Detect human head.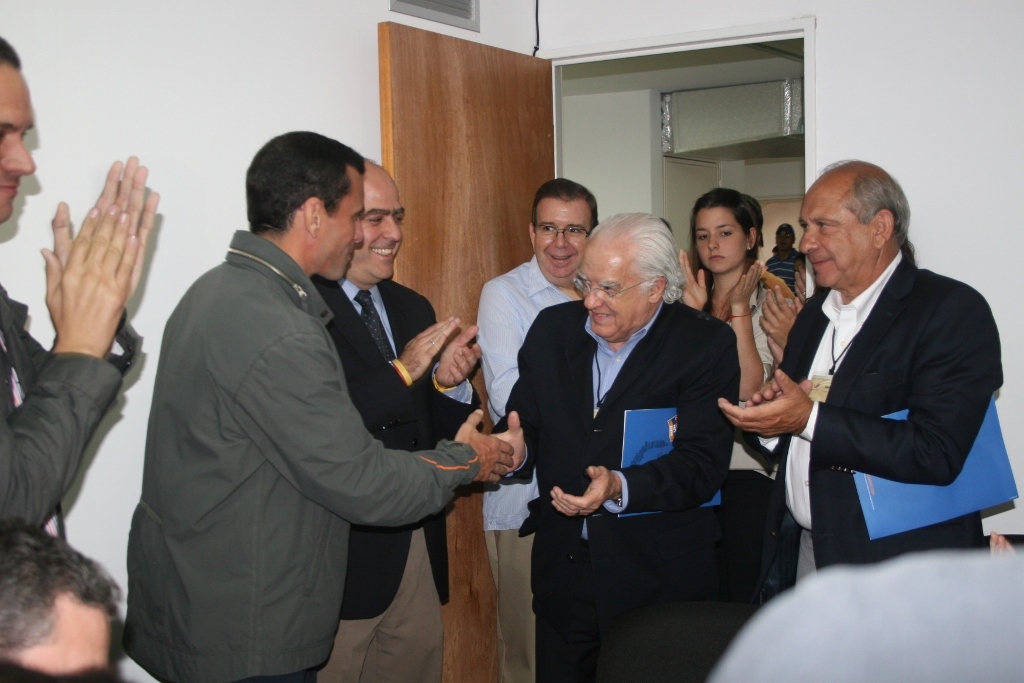
Detected at bbox(248, 128, 366, 277).
